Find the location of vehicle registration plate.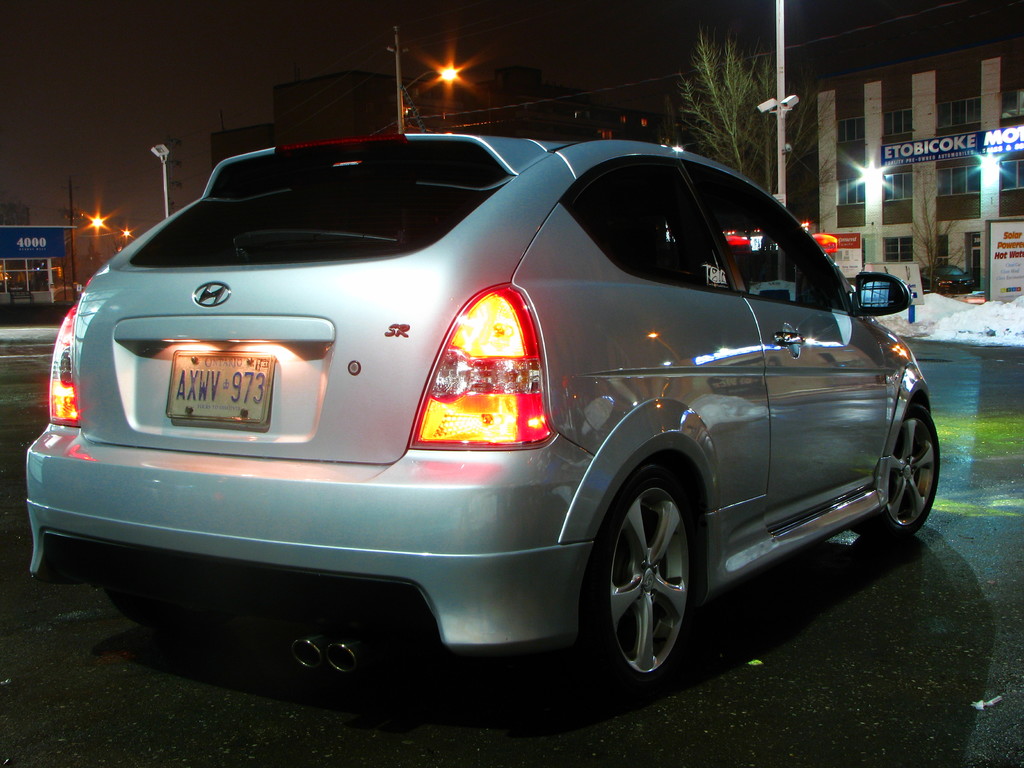
Location: rect(191, 348, 273, 438).
